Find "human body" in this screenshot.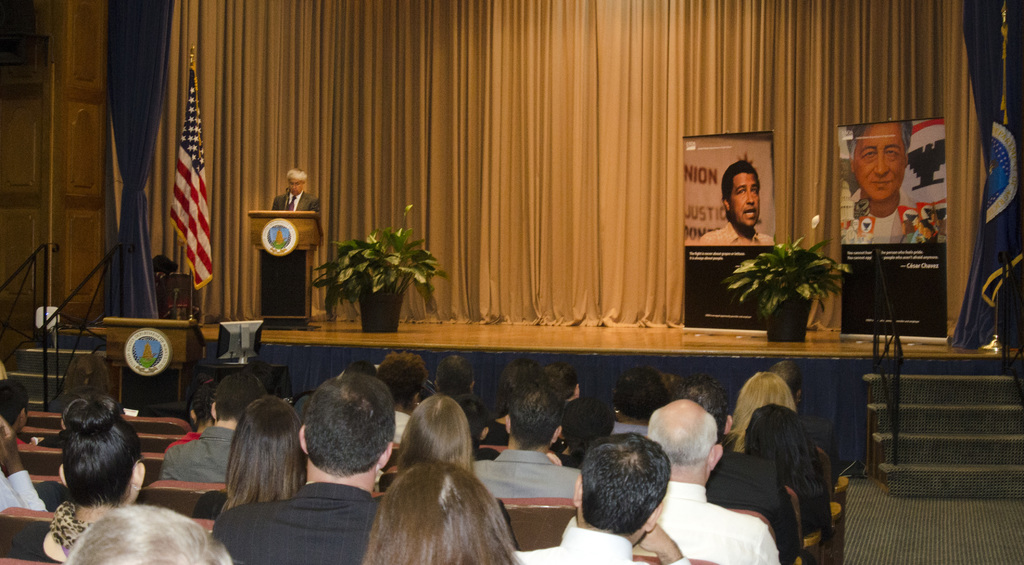
The bounding box for "human body" is rect(168, 381, 217, 445).
